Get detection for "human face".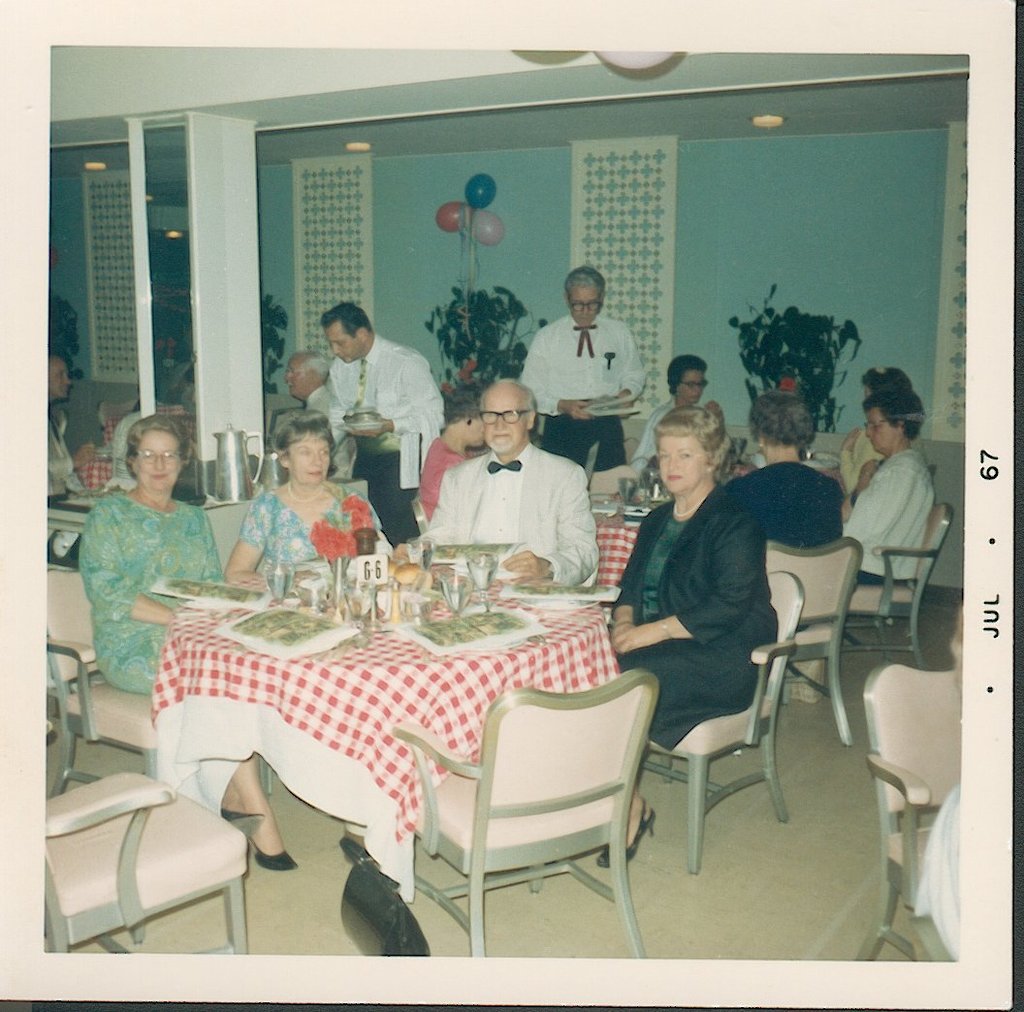
Detection: (x1=450, y1=401, x2=496, y2=447).
